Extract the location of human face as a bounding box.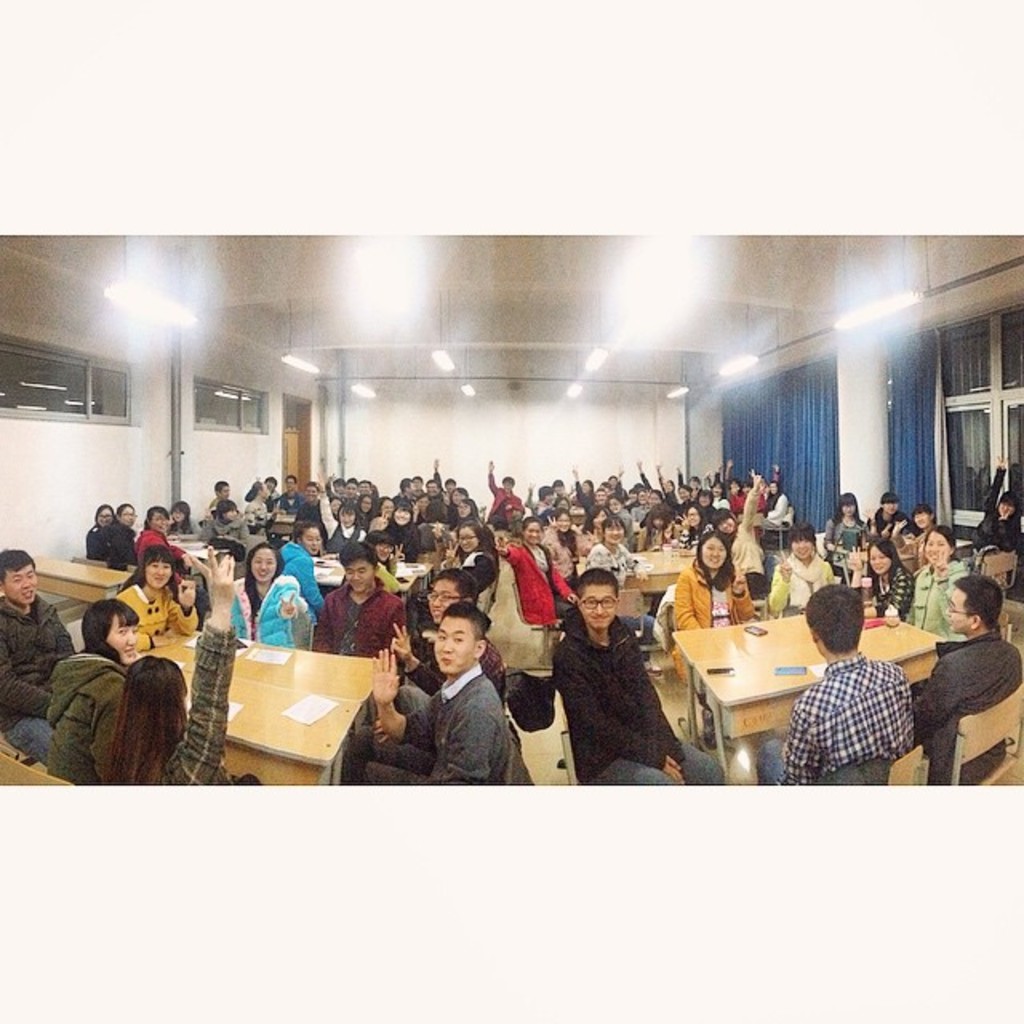
[left=294, top=522, right=330, bottom=560].
